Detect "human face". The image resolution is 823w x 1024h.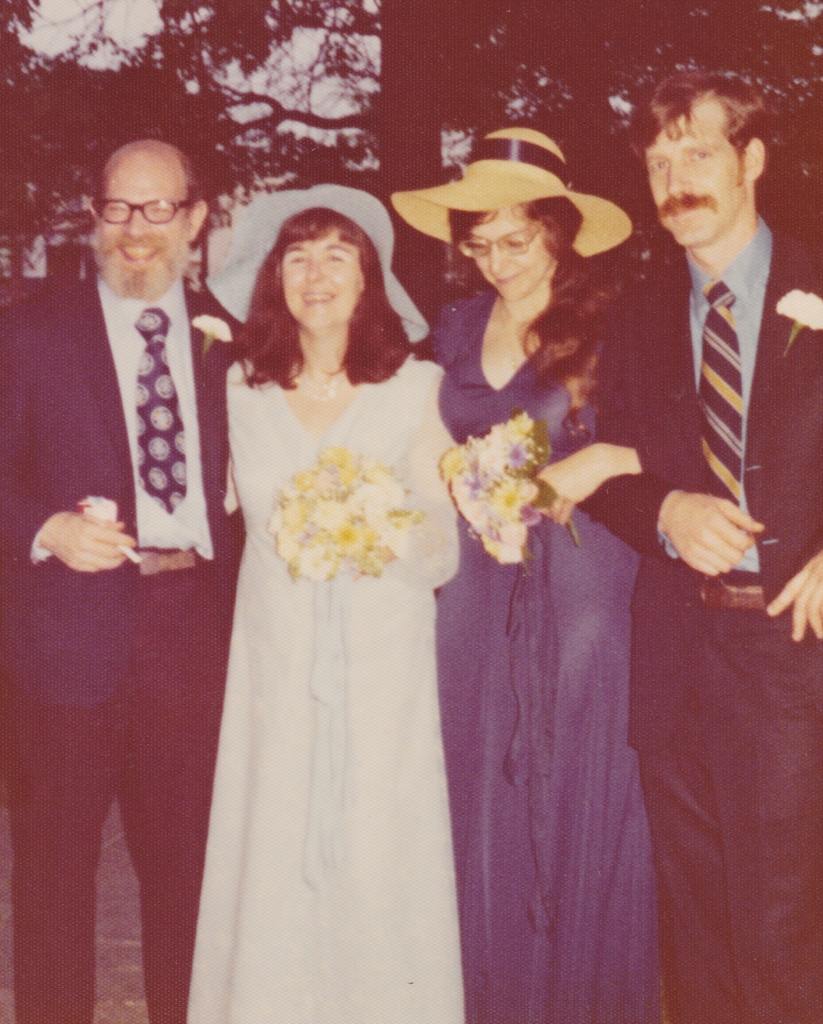
rect(282, 232, 364, 328).
